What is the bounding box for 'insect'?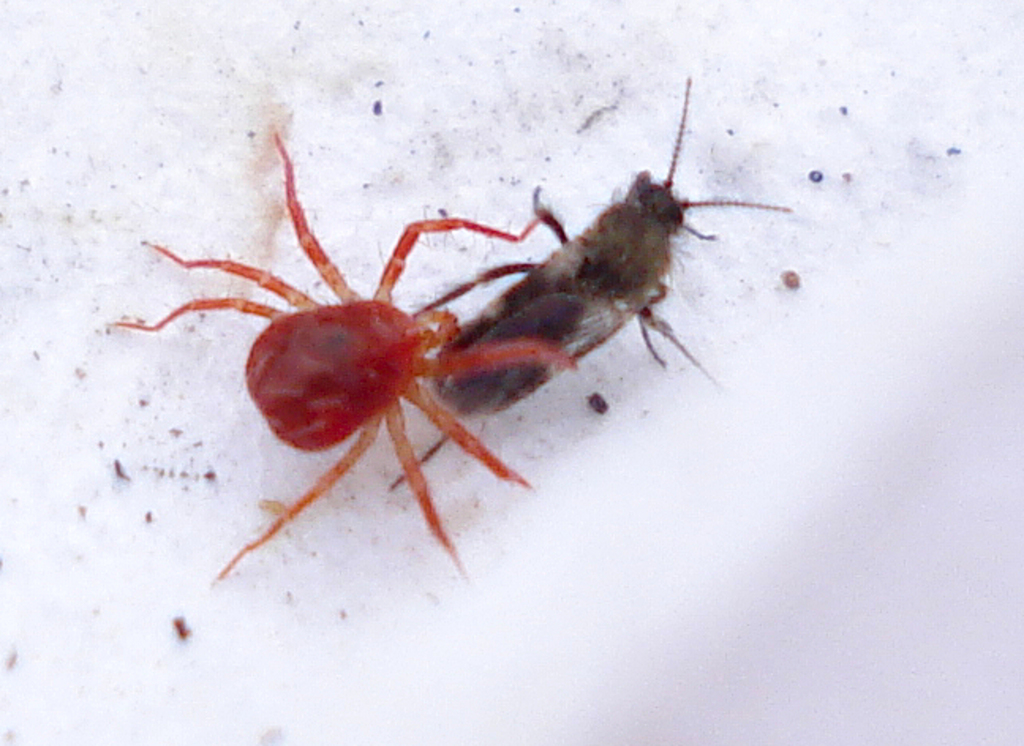
[114,136,566,591].
